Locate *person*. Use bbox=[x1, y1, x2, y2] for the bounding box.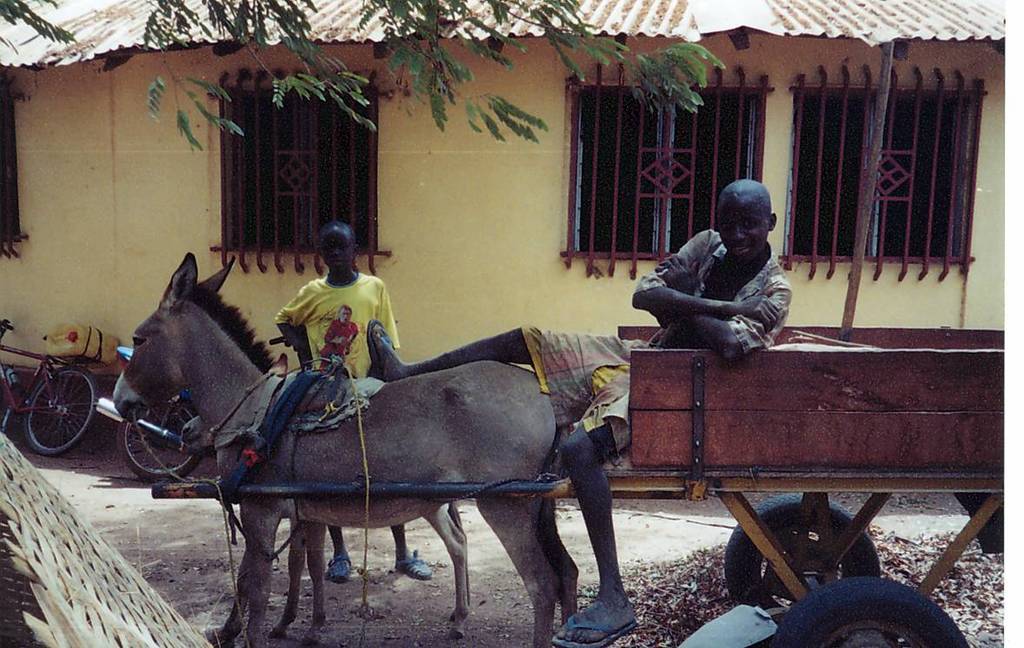
bbox=[628, 180, 782, 350].
